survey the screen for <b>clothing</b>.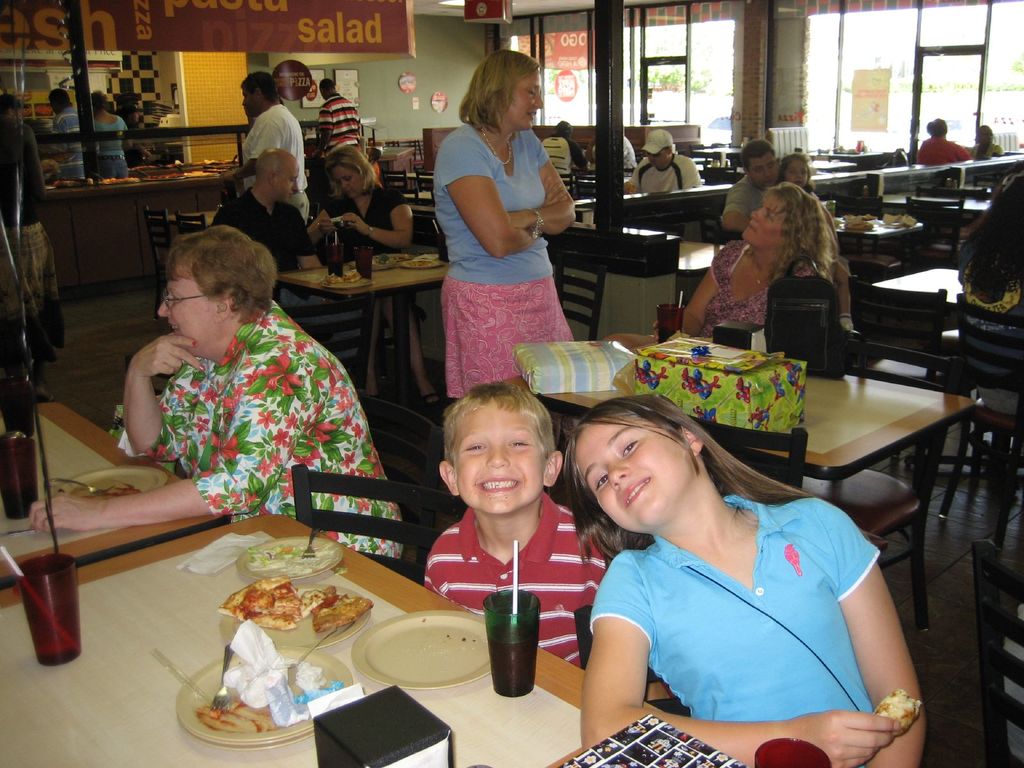
Survey found: box=[318, 97, 365, 150].
